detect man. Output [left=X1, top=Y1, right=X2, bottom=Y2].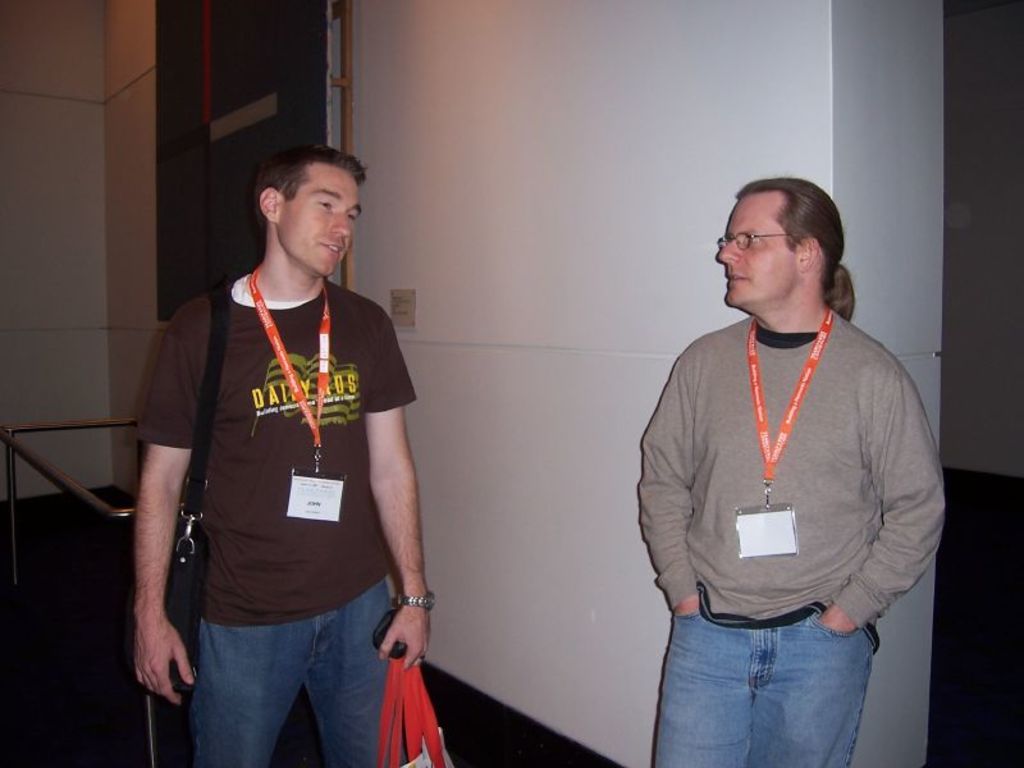
[left=630, top=145, right=932, bottom=767].
